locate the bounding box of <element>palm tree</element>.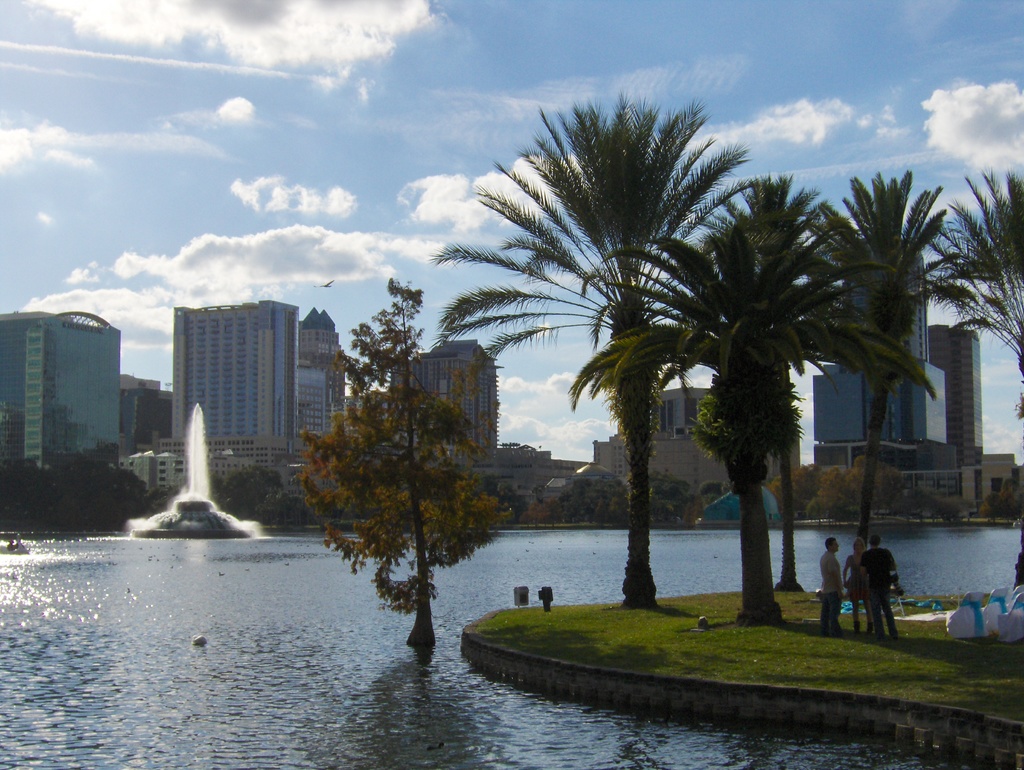
Bounding box: l=662, t=204, r=829, b=641.
